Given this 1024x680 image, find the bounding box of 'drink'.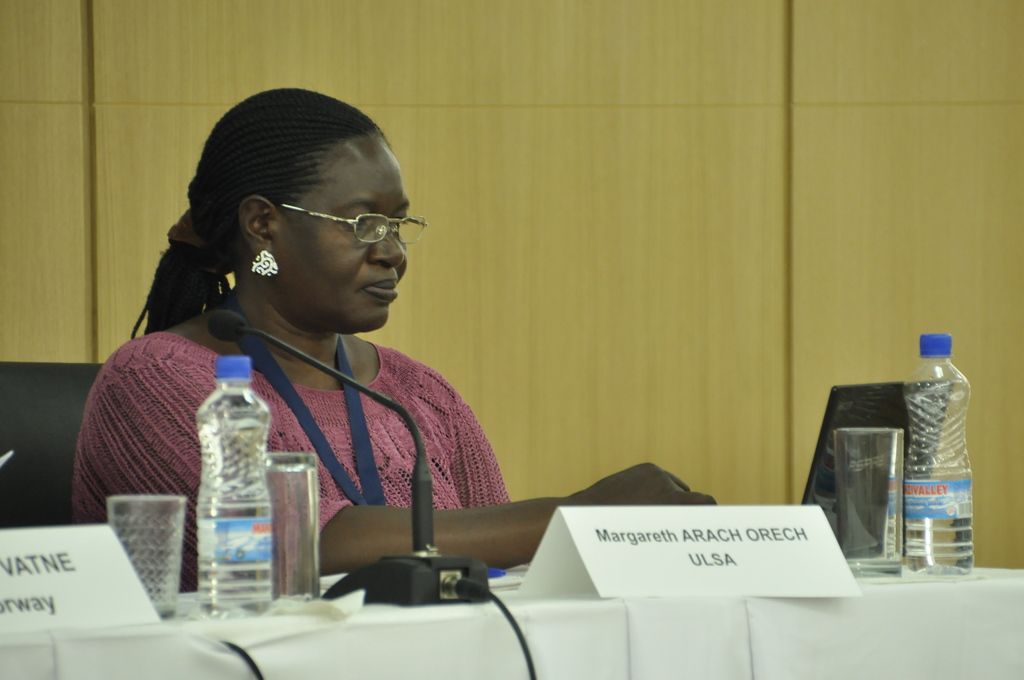
region(903, 330, 977, 579).
